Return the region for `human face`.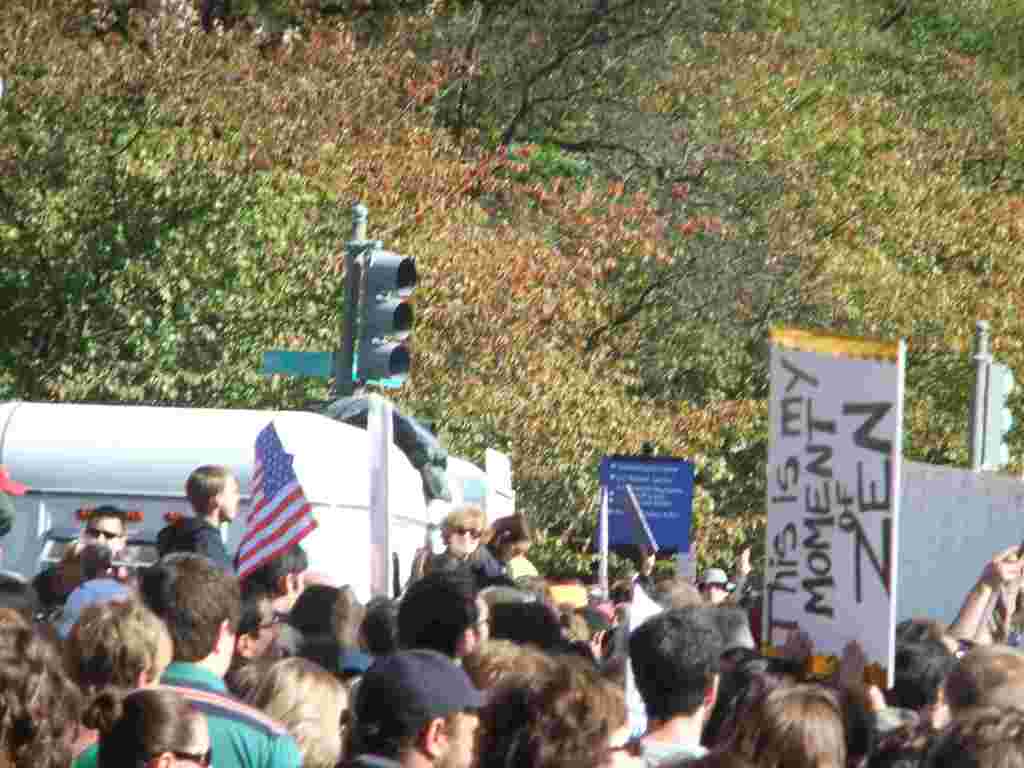
[219, 475, 238, 520].
